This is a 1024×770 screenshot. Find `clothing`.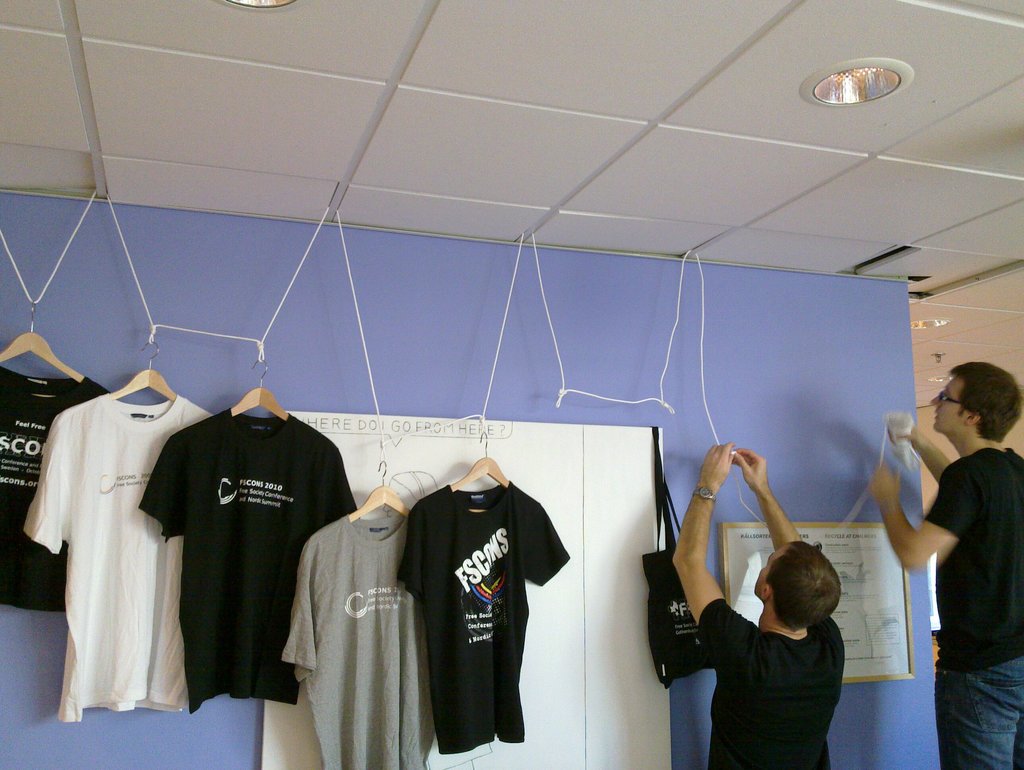
Bounding box: bbox(138, 413, 351, 694).
